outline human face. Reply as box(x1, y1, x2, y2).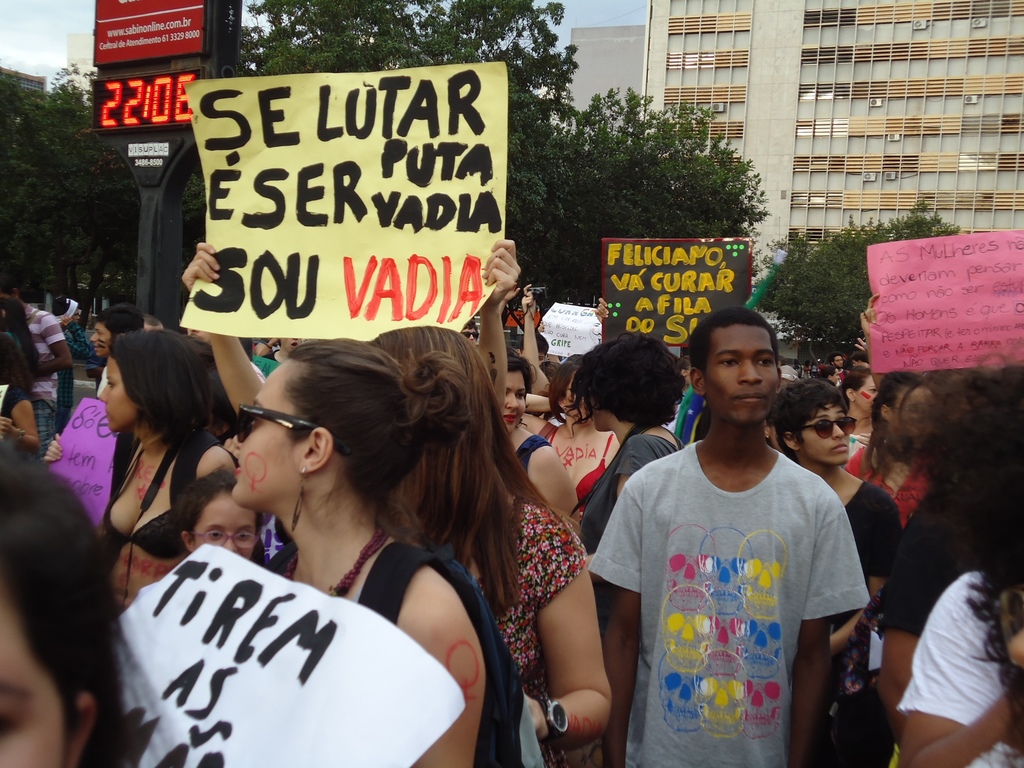
box(93, 355, 146, 436).
